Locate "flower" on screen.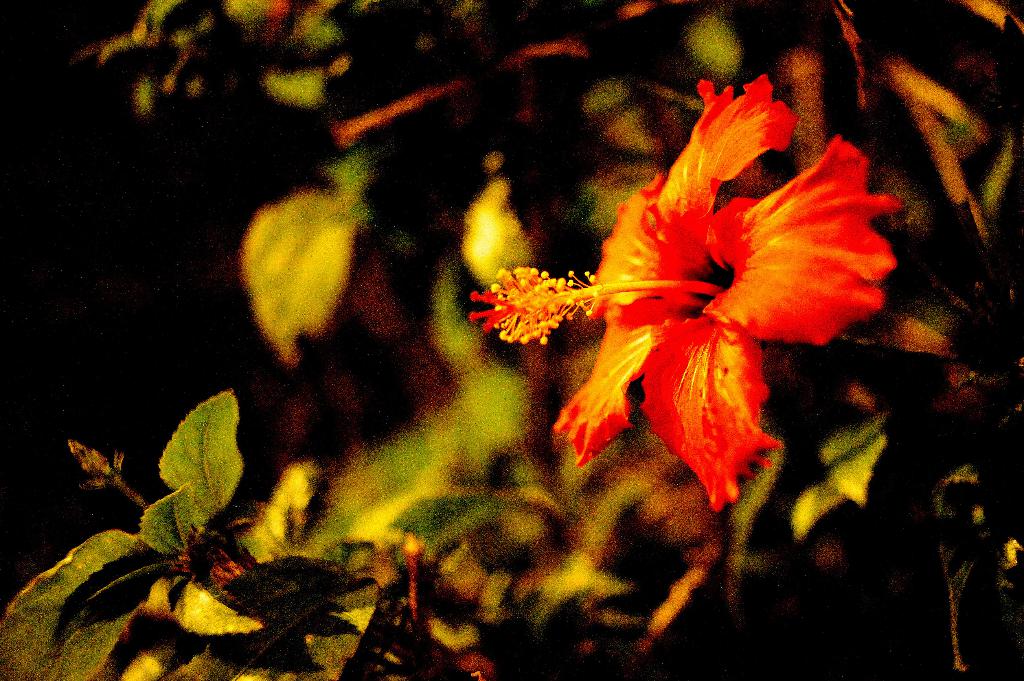
On screen at {"left": 491, "top": 81, "right": 893, "bottom": 495}.
